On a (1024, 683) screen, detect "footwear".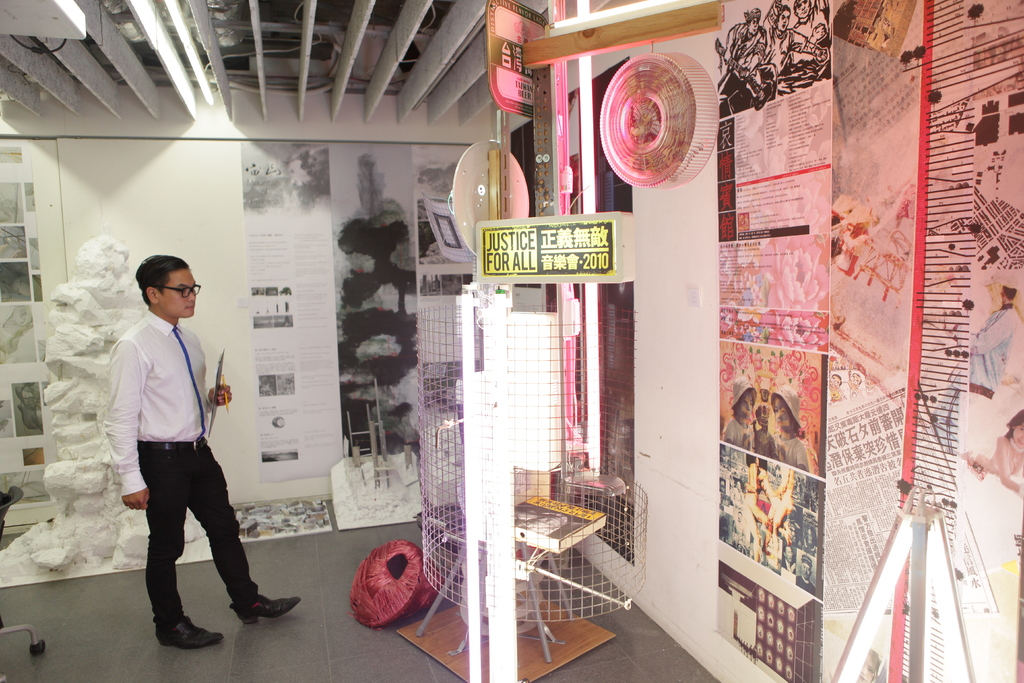
bbox=[156, 613, 223, 648].
